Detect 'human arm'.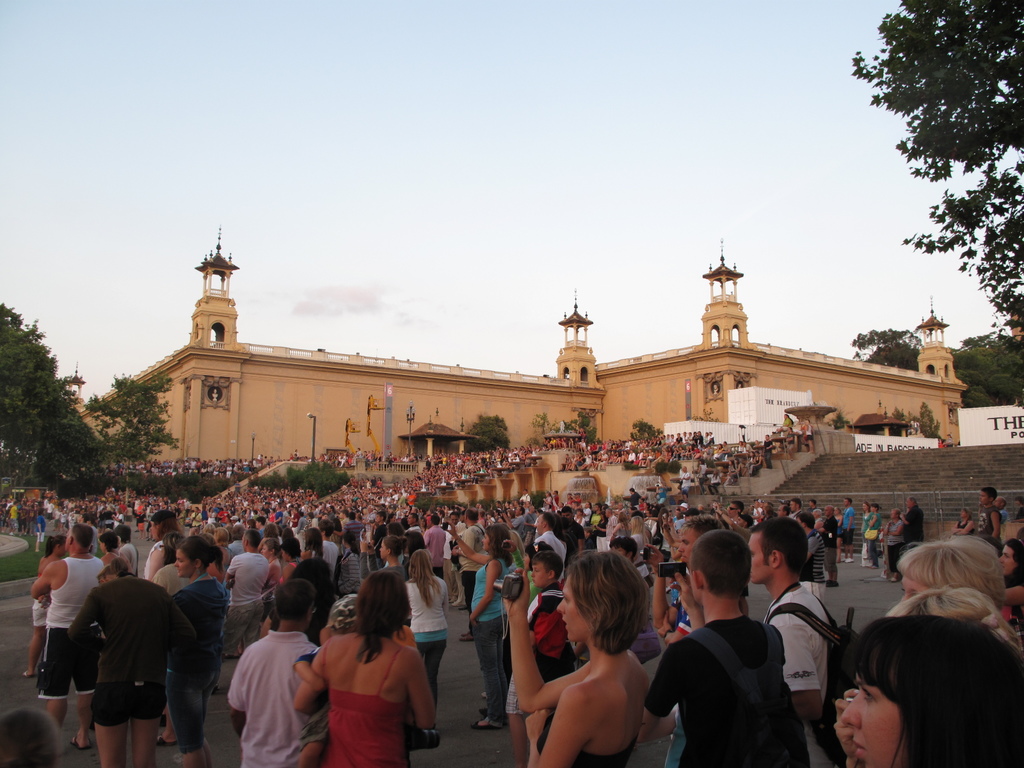
Detected at <bbox>266, 562, 280, 584</bbox>.
